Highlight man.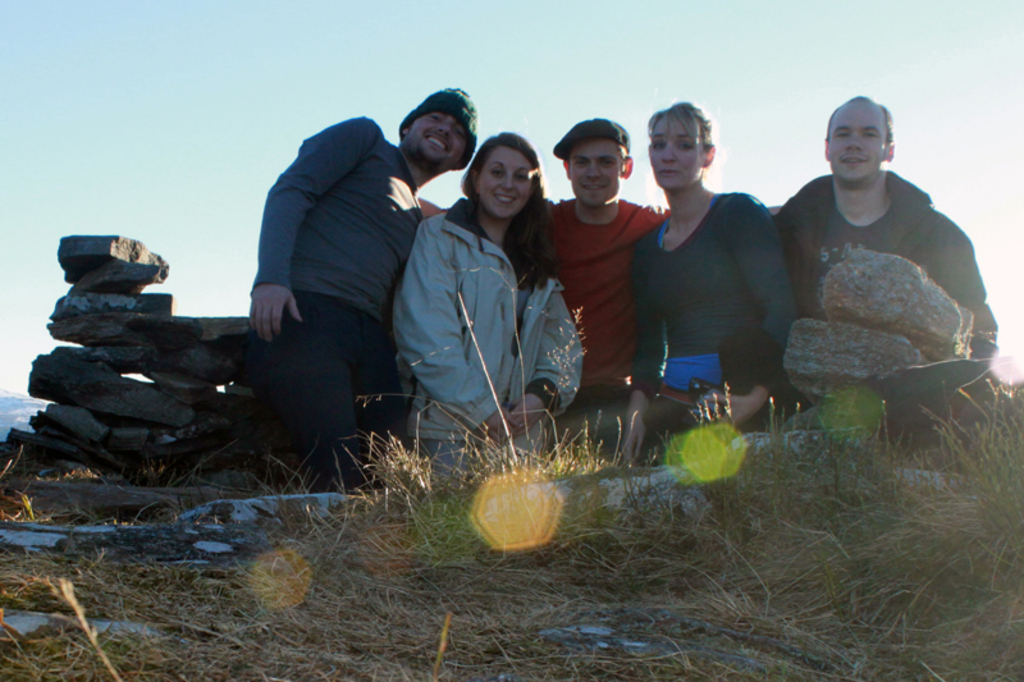
Highlighted region: [left=771, top=88, right=1004, bottom=390].
